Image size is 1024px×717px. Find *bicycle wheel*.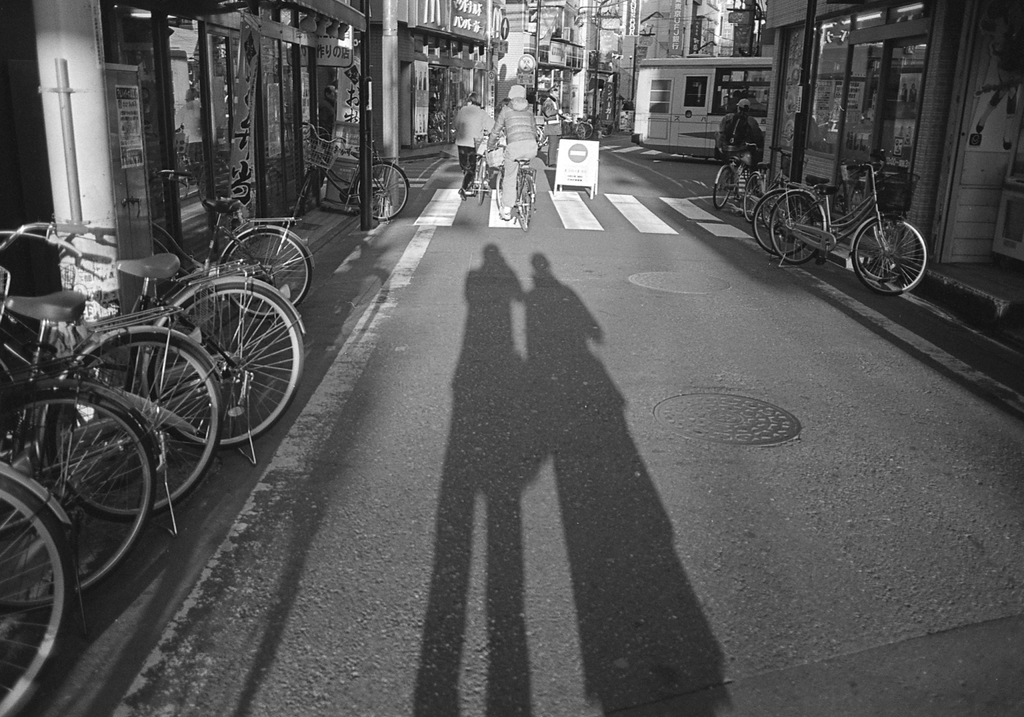
<bbox>475, 154, 487, 207</bbox>.
